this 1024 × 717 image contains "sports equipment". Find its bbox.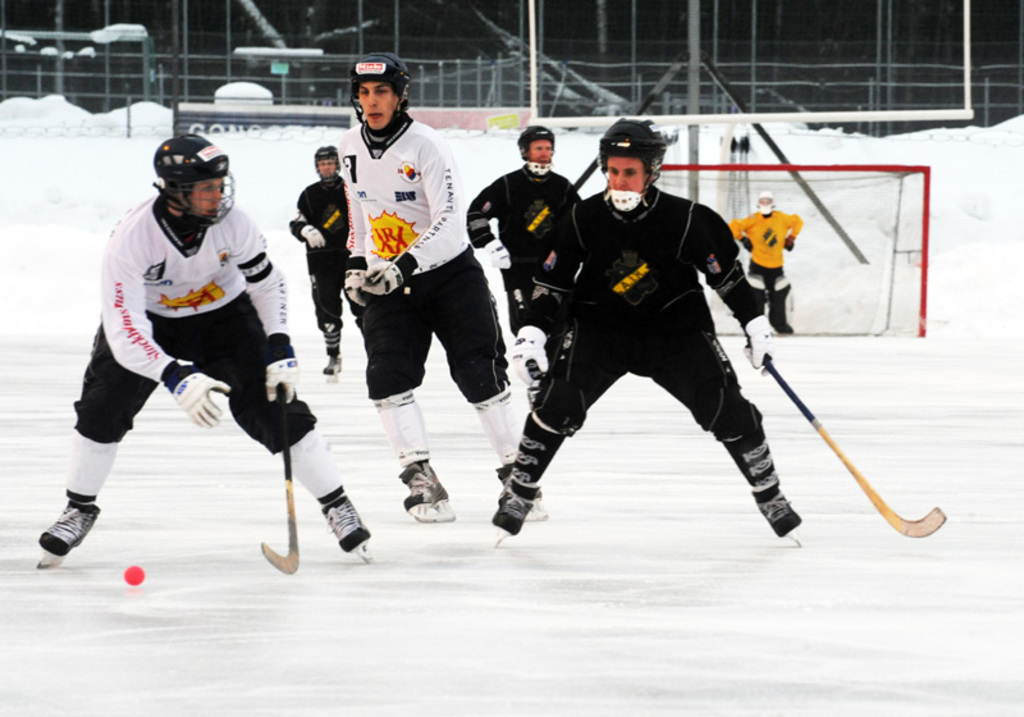
locate(490, 478, 543, 547).
